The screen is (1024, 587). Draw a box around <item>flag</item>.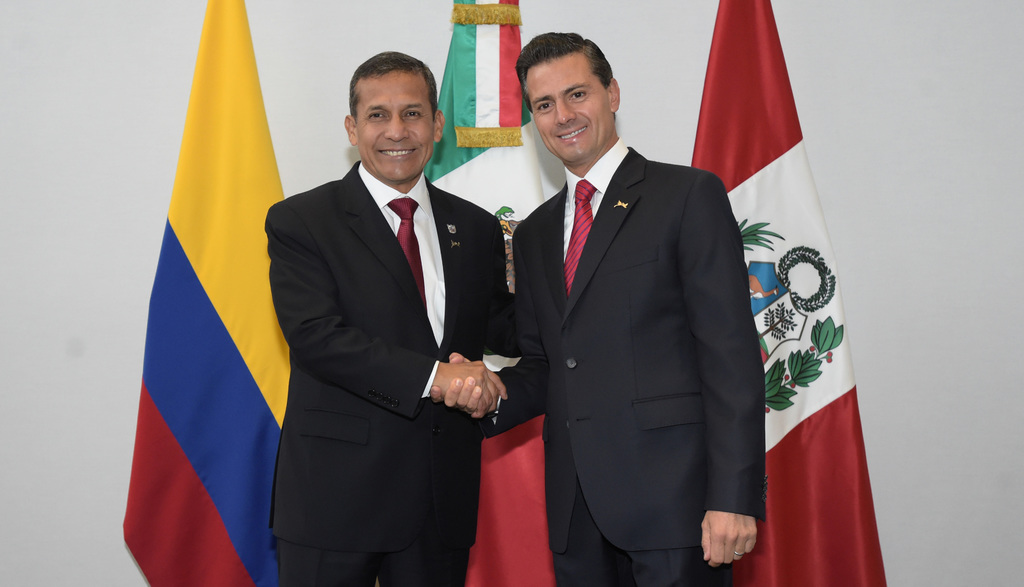
[x1=122, y1=0, x2=304, y2=586].
